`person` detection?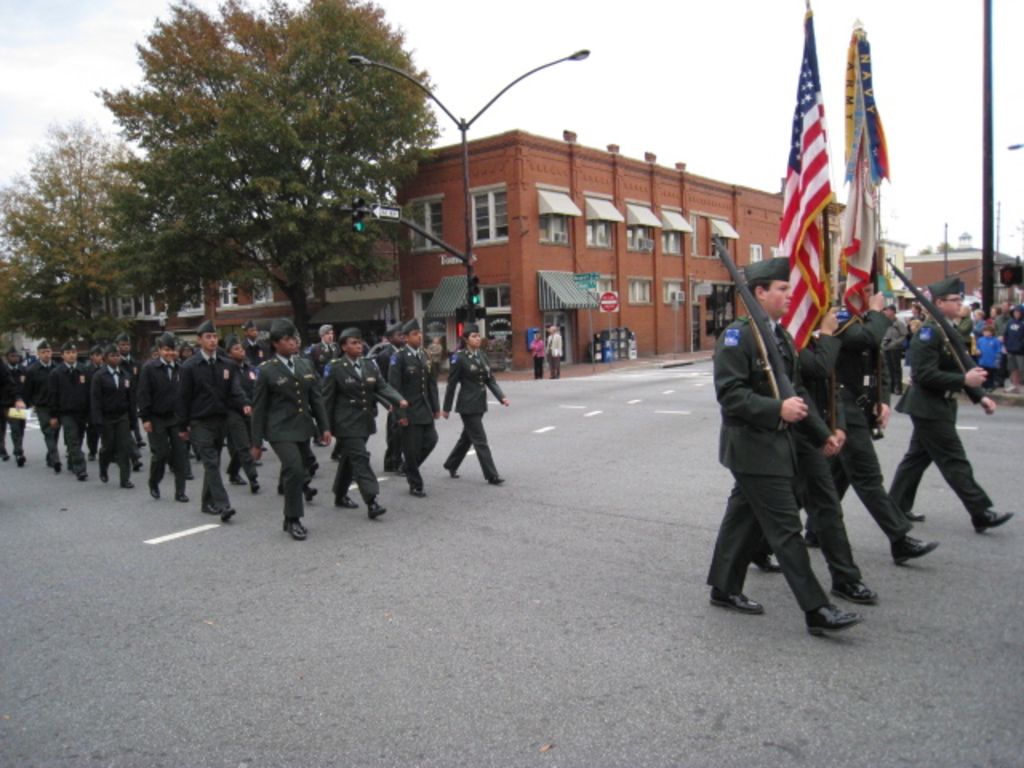
bbox=[747, 288, 934, 584]
